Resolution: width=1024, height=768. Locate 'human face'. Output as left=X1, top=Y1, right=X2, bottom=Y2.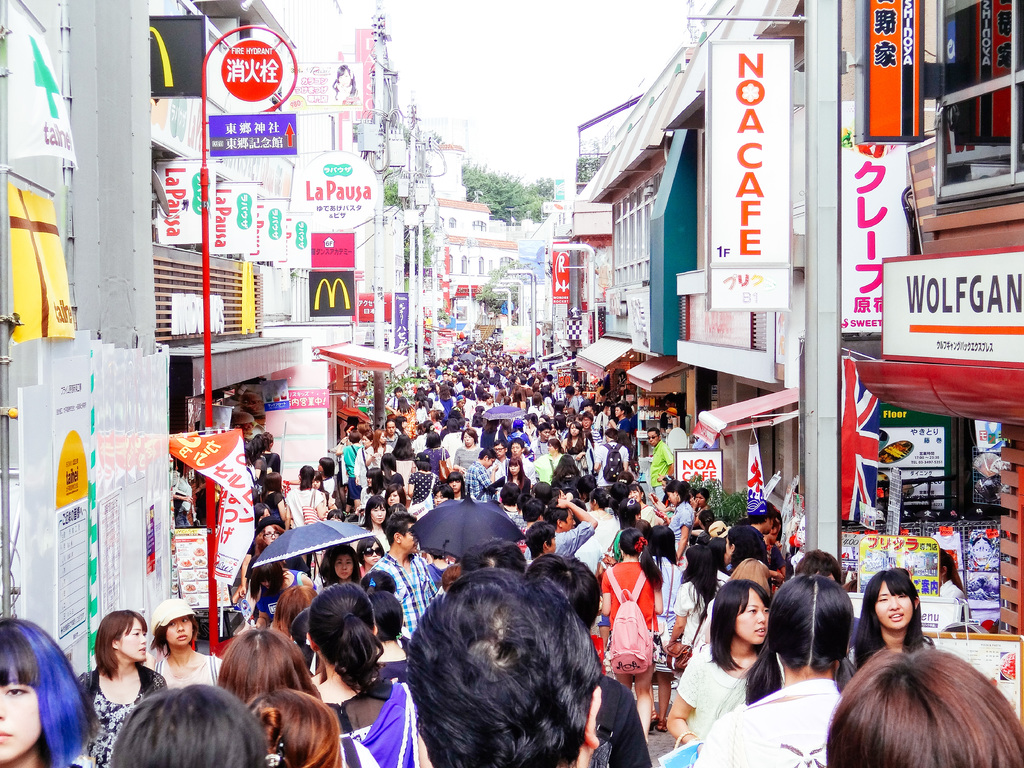
left=696, top=495, right=707, bottom=508.
